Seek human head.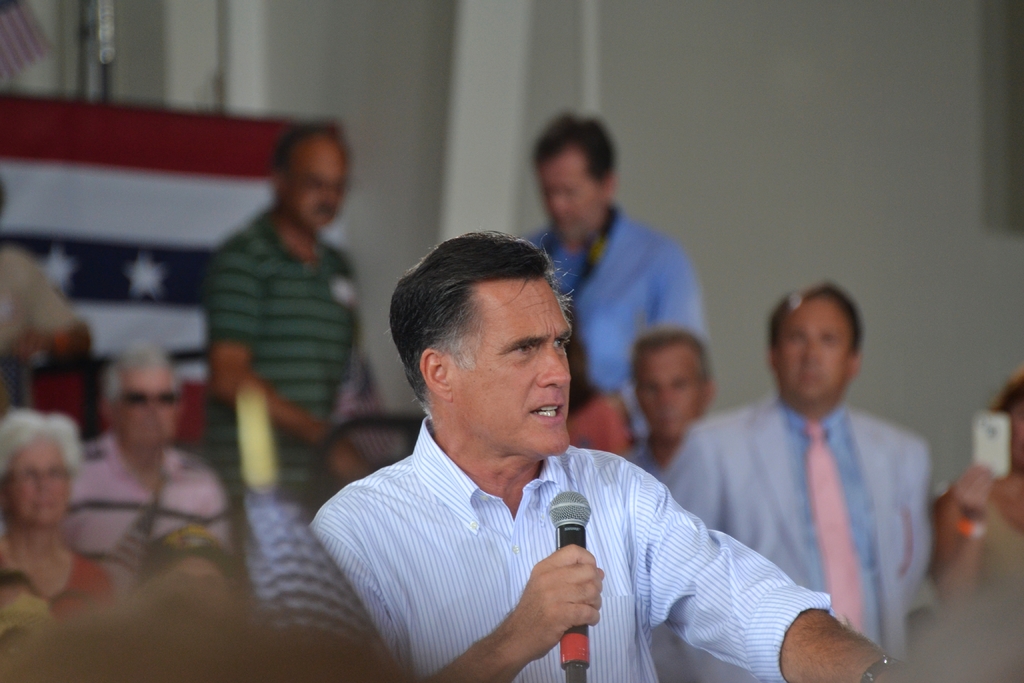
region(274, 120, 351, 226).
